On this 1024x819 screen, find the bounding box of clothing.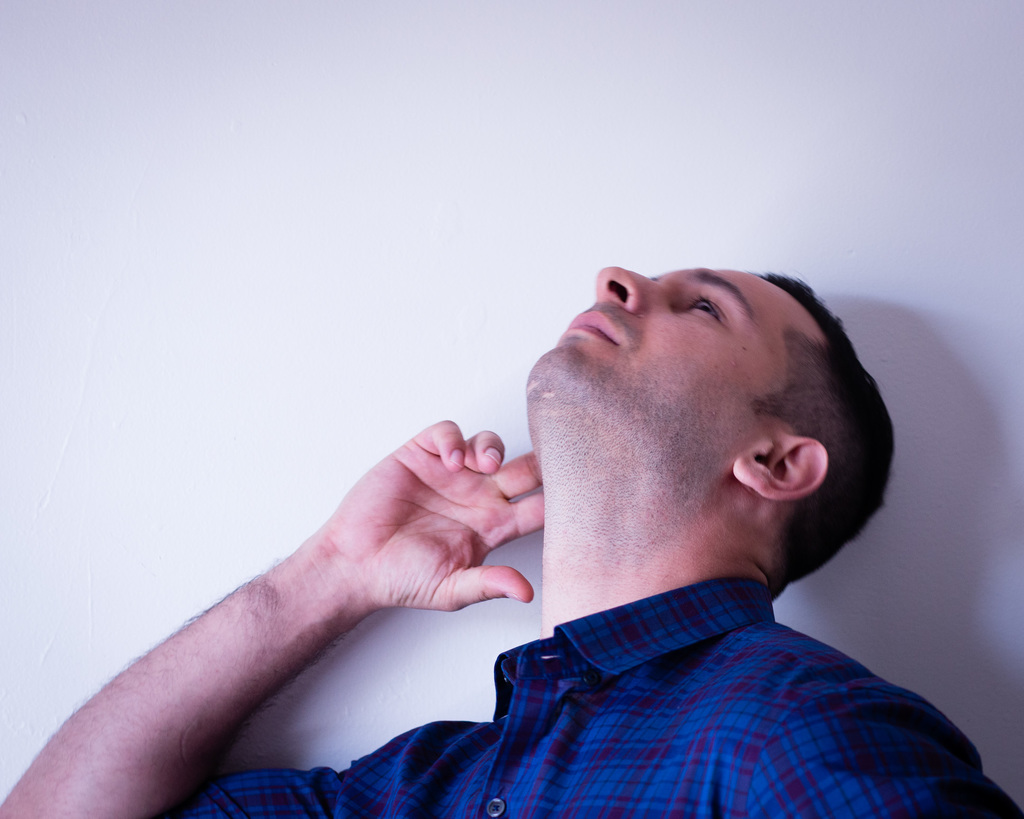
Bounding box: (left=184, top=573, right=1020, bottom=816).
